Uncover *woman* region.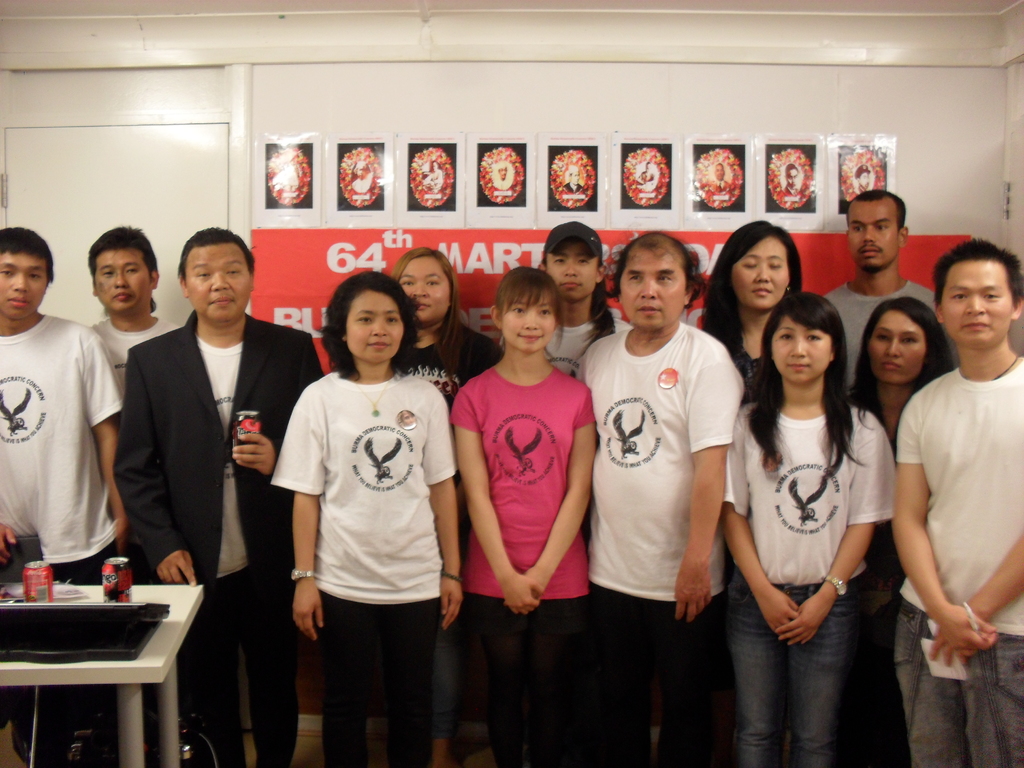
Uncovered: l=845, t=295, r=963, b=767.
